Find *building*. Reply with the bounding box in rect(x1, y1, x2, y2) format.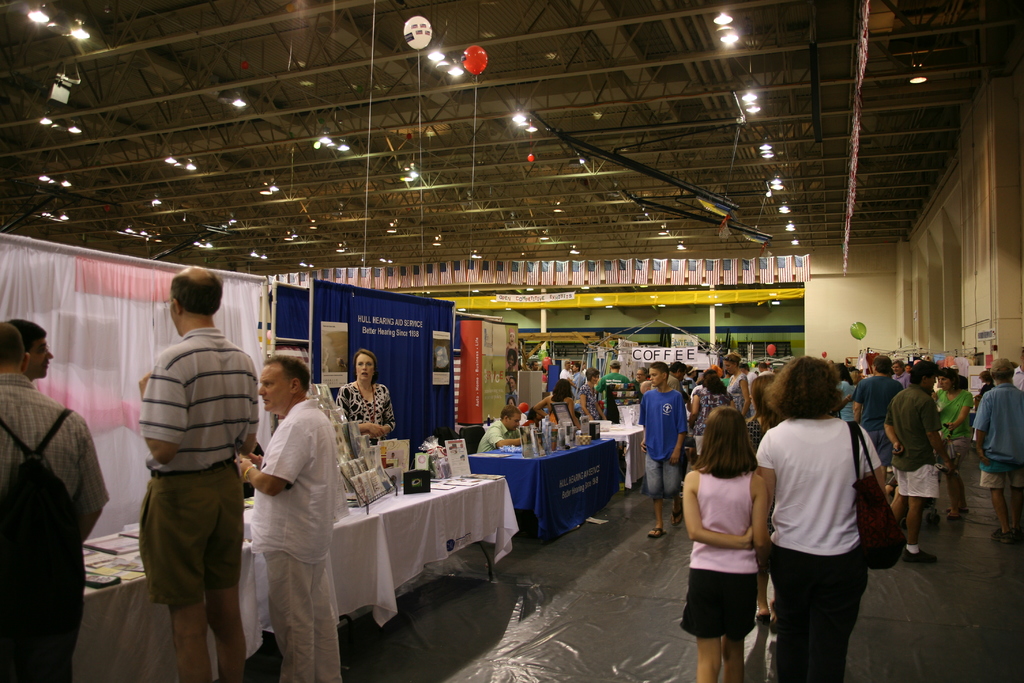
rect(0, 0, 1023, 682).
